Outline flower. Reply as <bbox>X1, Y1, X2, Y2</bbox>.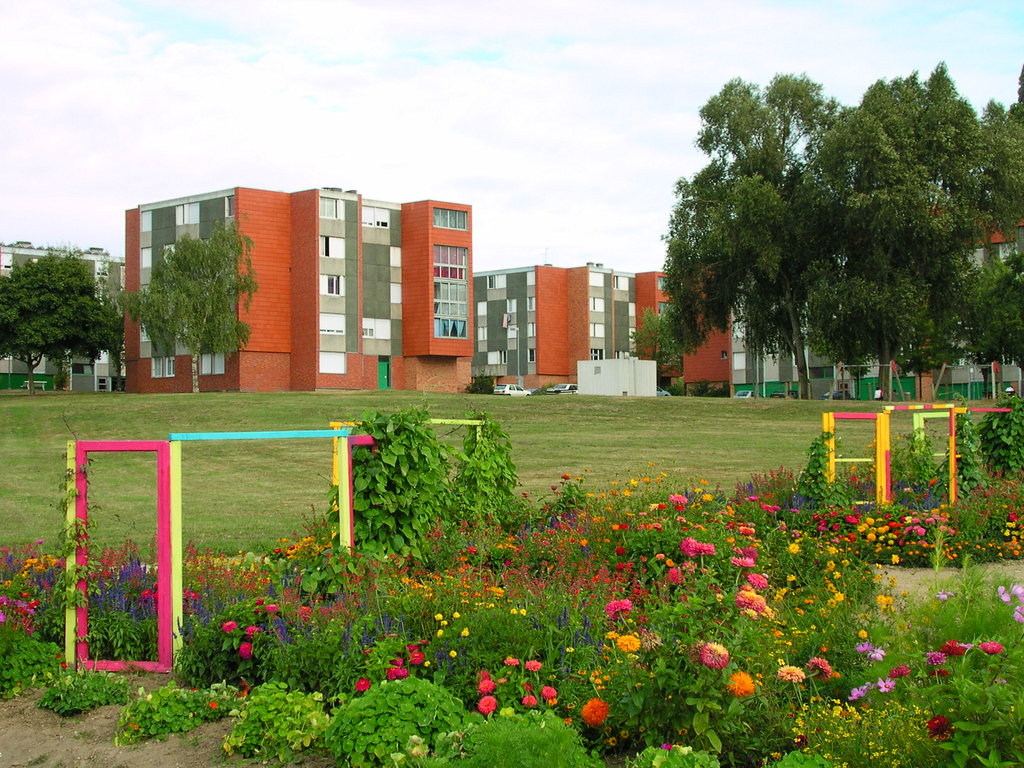
<bbox>960, 641, 972, 648</bbox>.
